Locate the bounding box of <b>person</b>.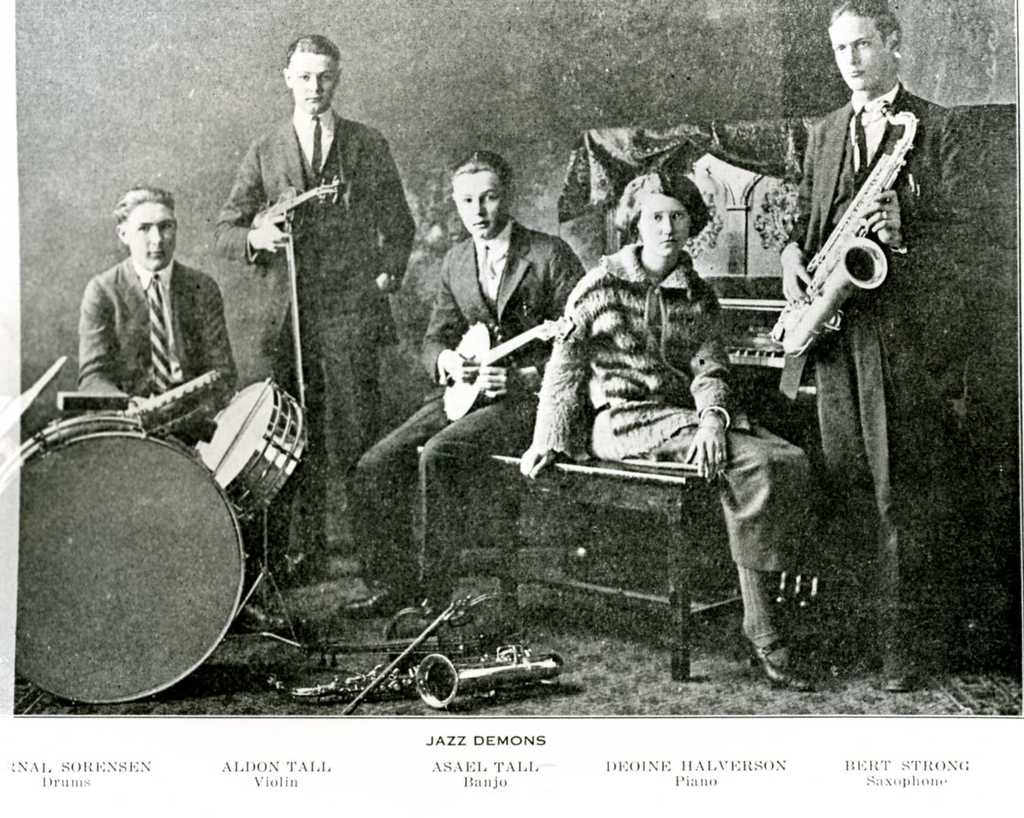
Bounding box: (339, 149, 591, 627).
